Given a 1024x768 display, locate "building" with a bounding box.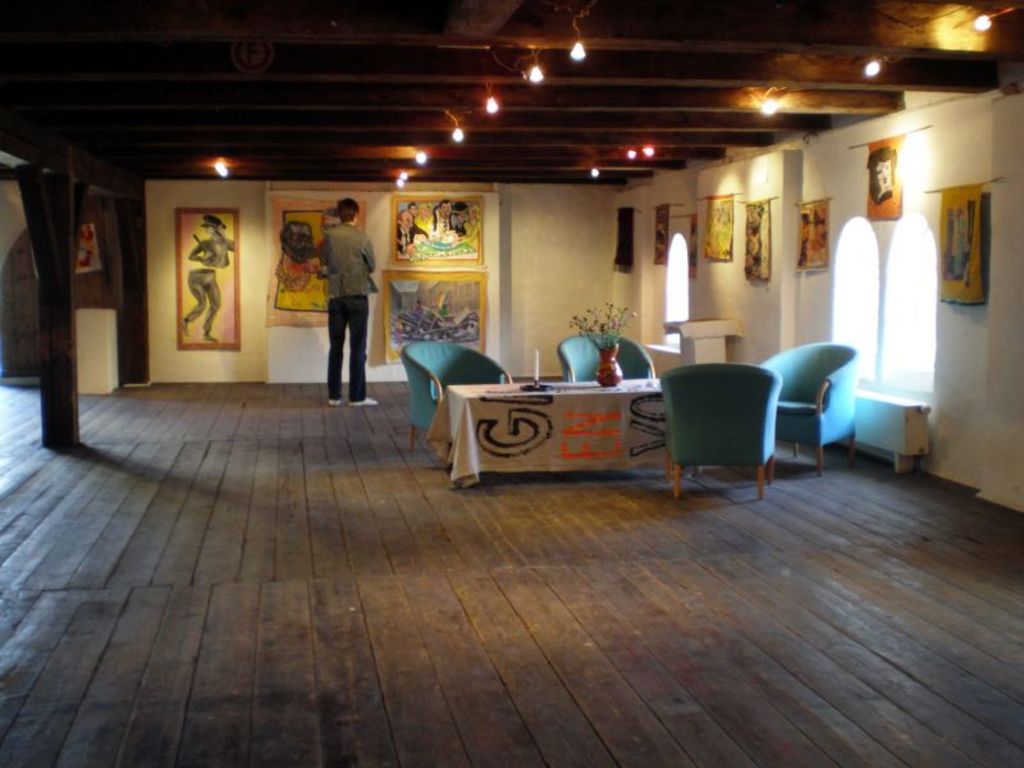
Located: BBox(0, 0, 1023, 767).
